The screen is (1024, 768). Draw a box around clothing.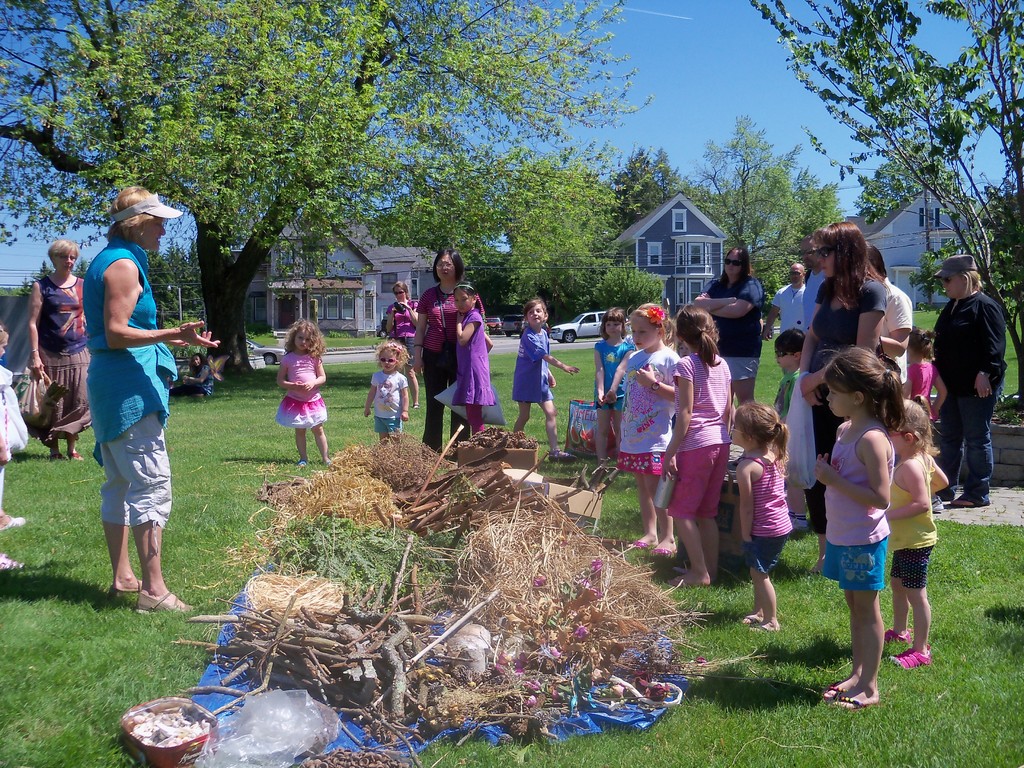
(824, 421, 894, 593).
